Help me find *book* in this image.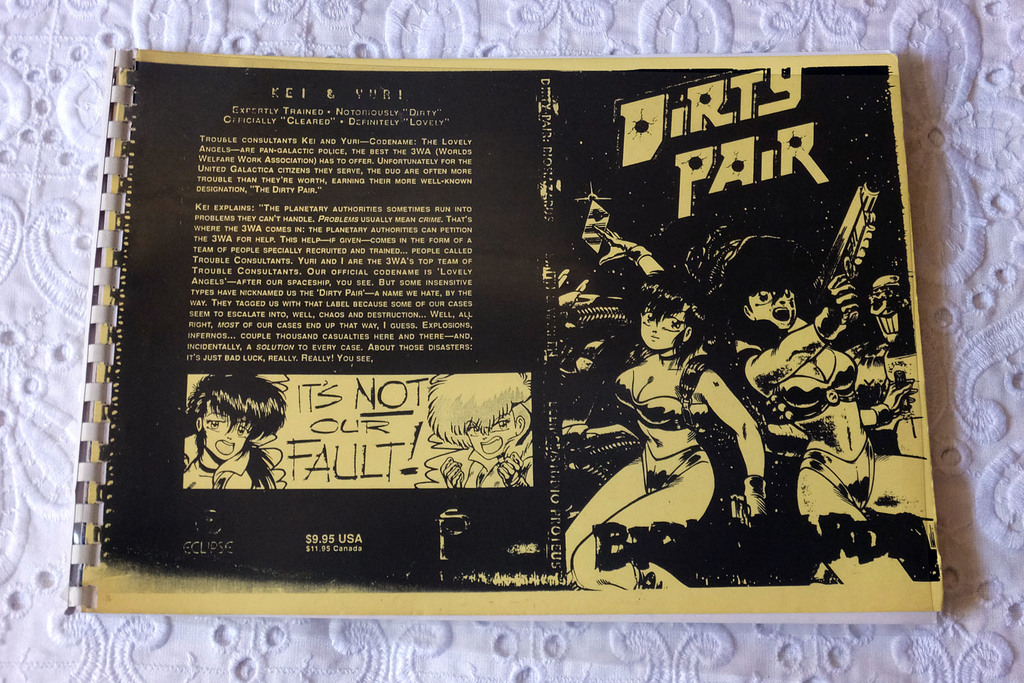
Found it: rect(113, 36, 920, 626).
